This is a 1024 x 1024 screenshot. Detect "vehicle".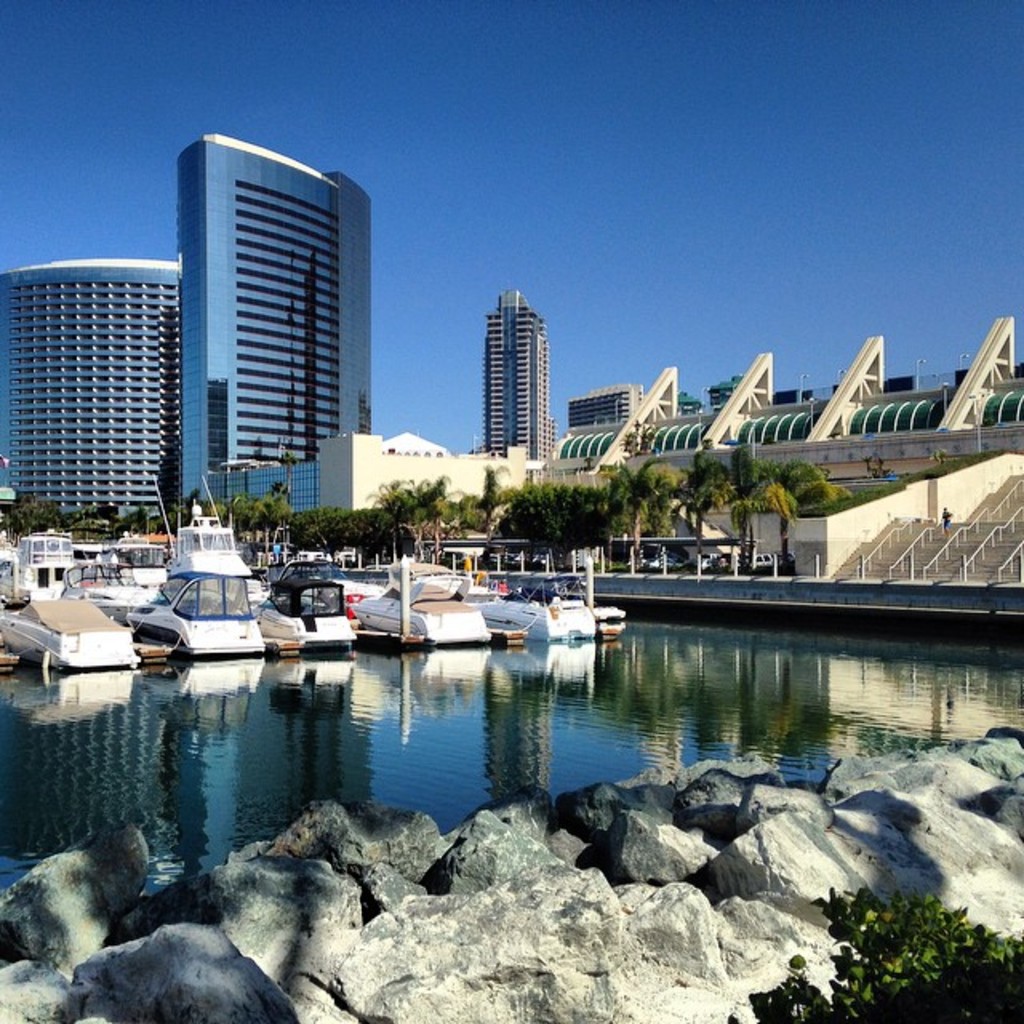
[254, 570, 358, 664].
